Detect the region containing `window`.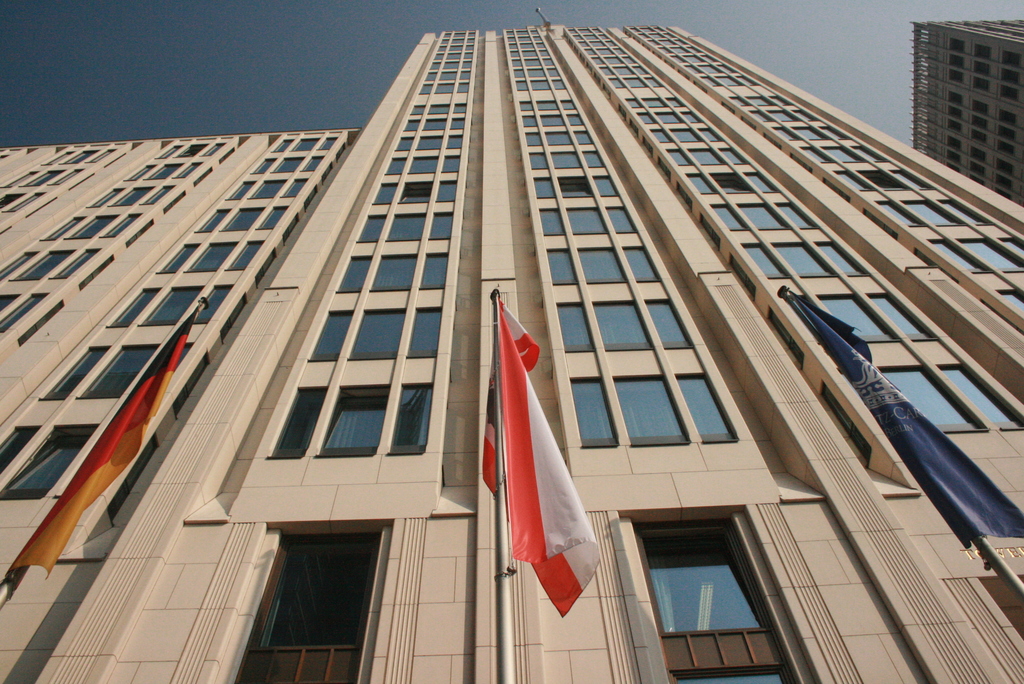
{"x1": 568, "y1": 110, "x2": 585, "y2": 134}.
